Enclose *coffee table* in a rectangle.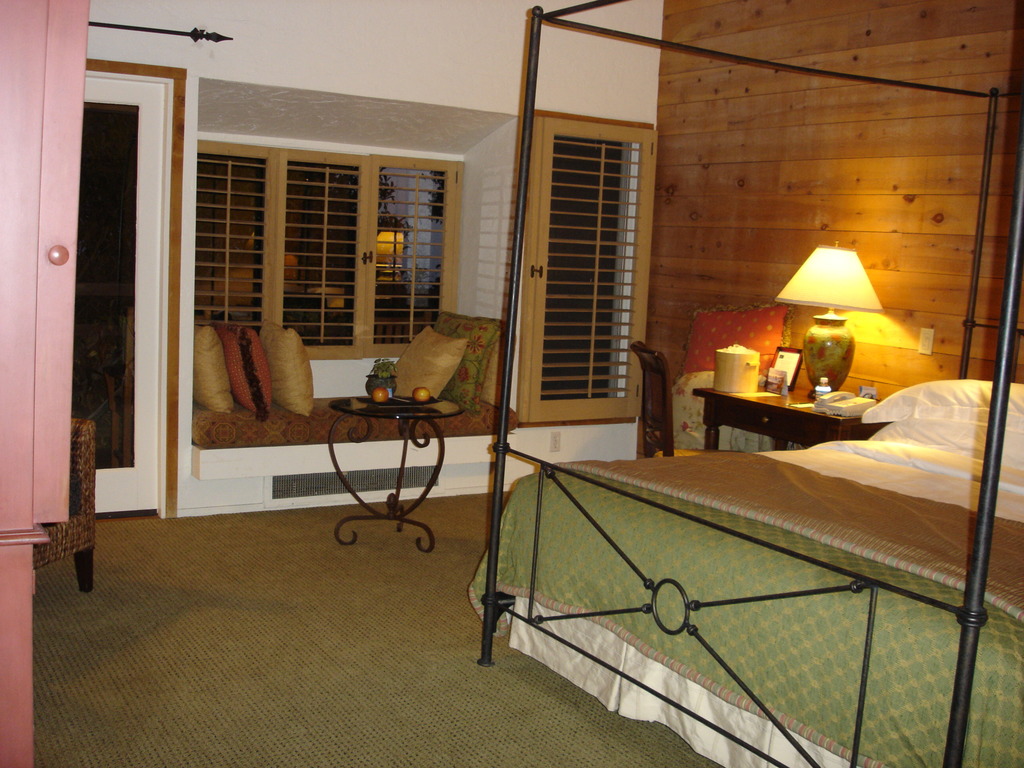
BBox(690, 383, 892, 444).
